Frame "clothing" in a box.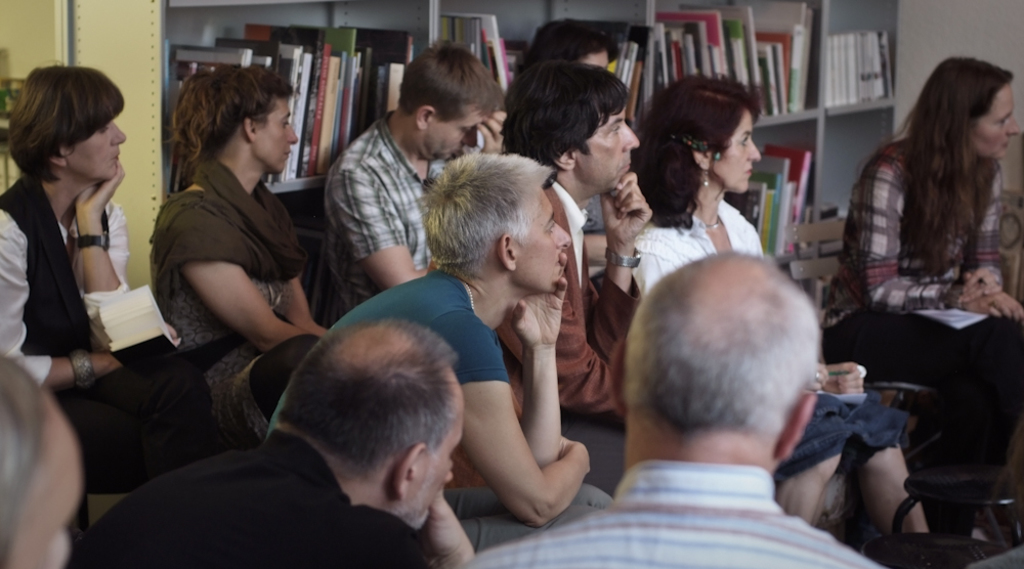
[831, 103, 1017, 501].
